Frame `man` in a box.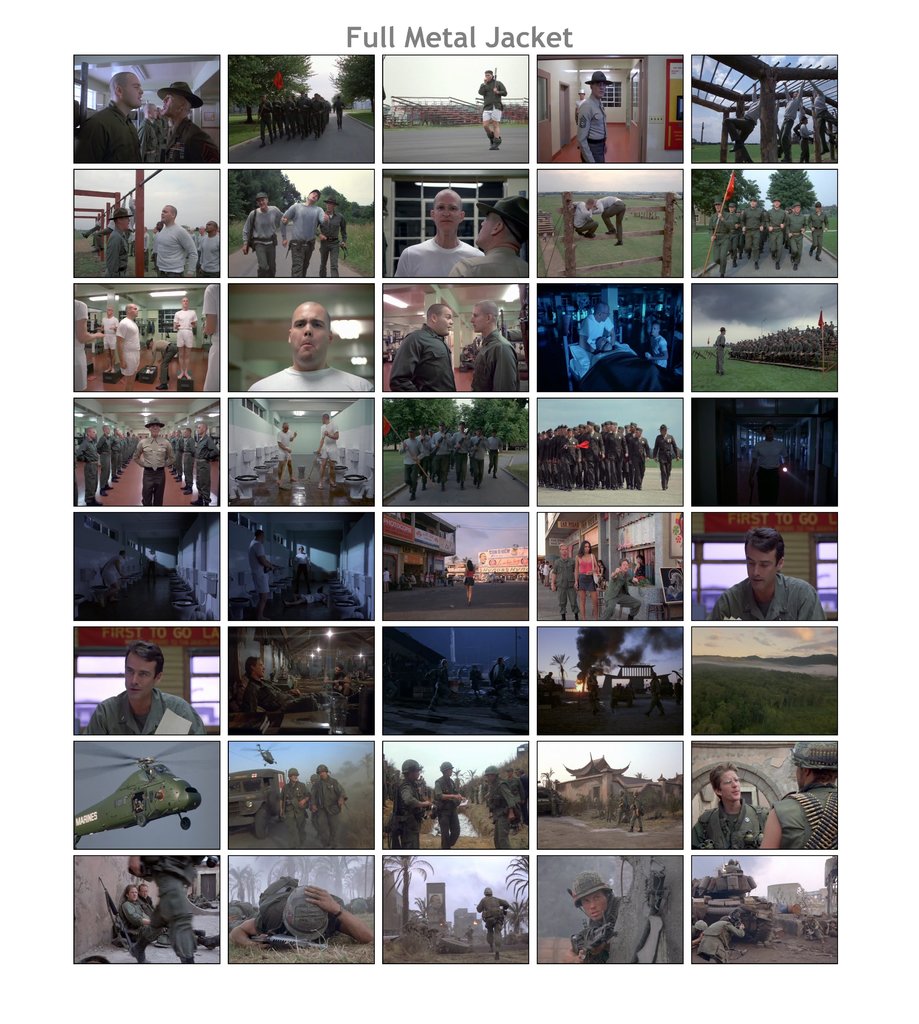
Rect(319, 410, 338, 483).
